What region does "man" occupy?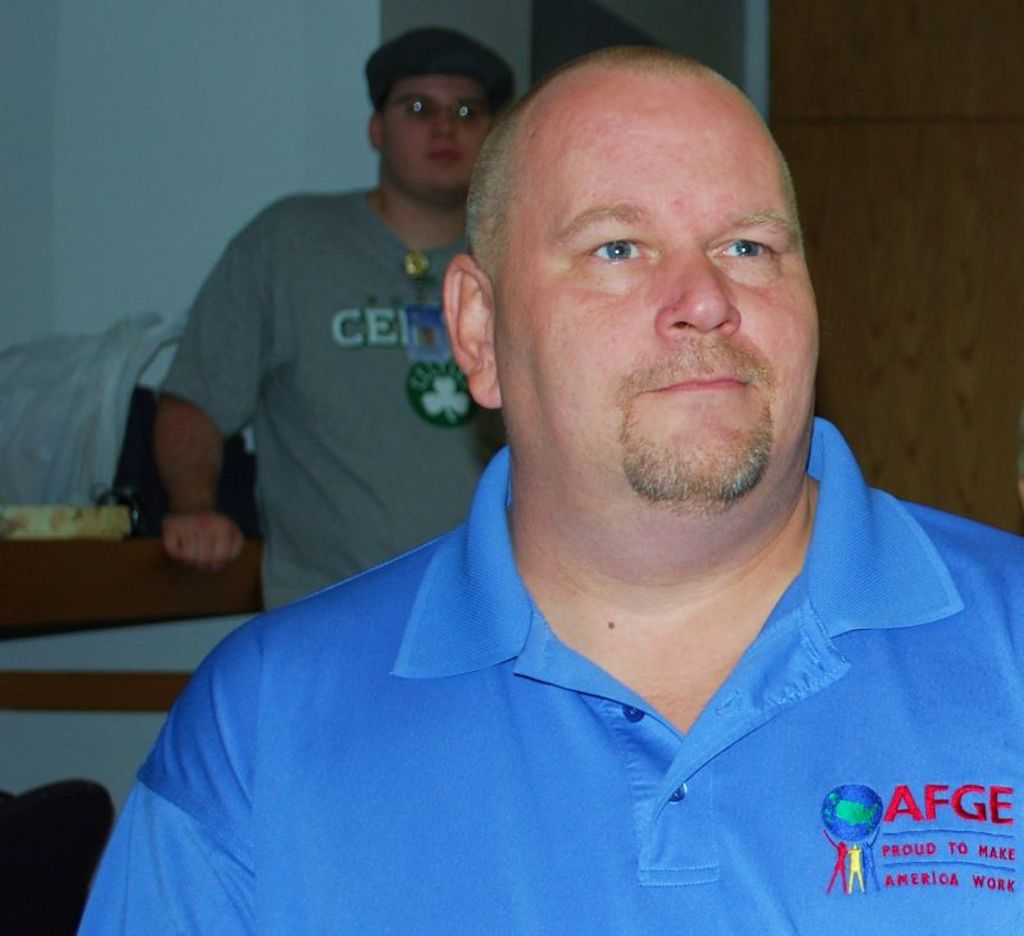
l=147, t=24, r=517, b=602.
